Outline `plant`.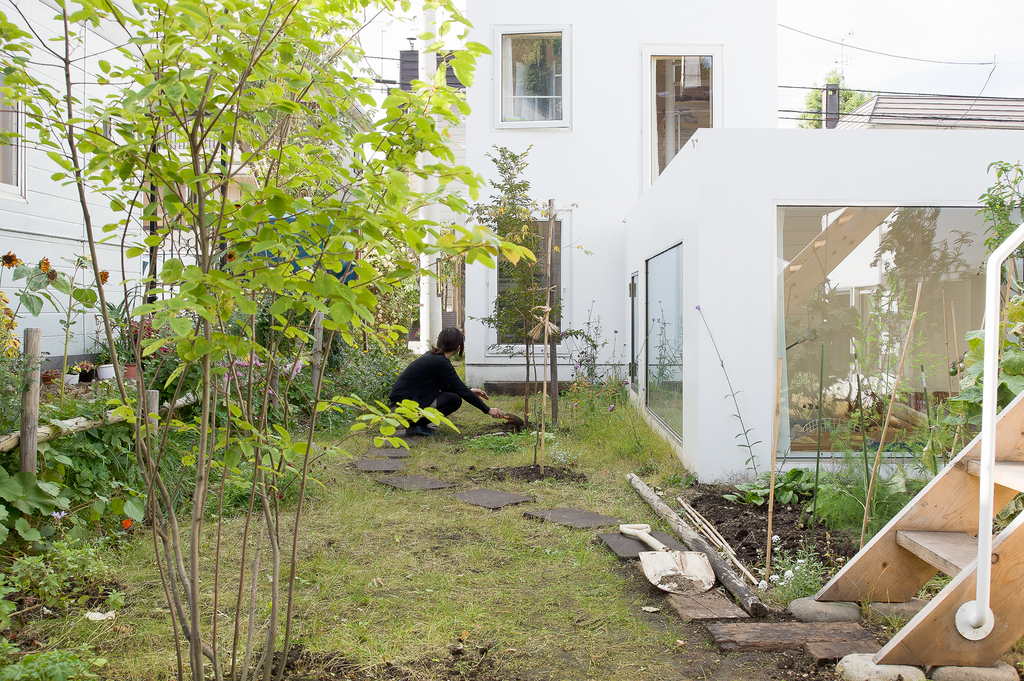
Outline: crop(0, 416, 155, 596).
